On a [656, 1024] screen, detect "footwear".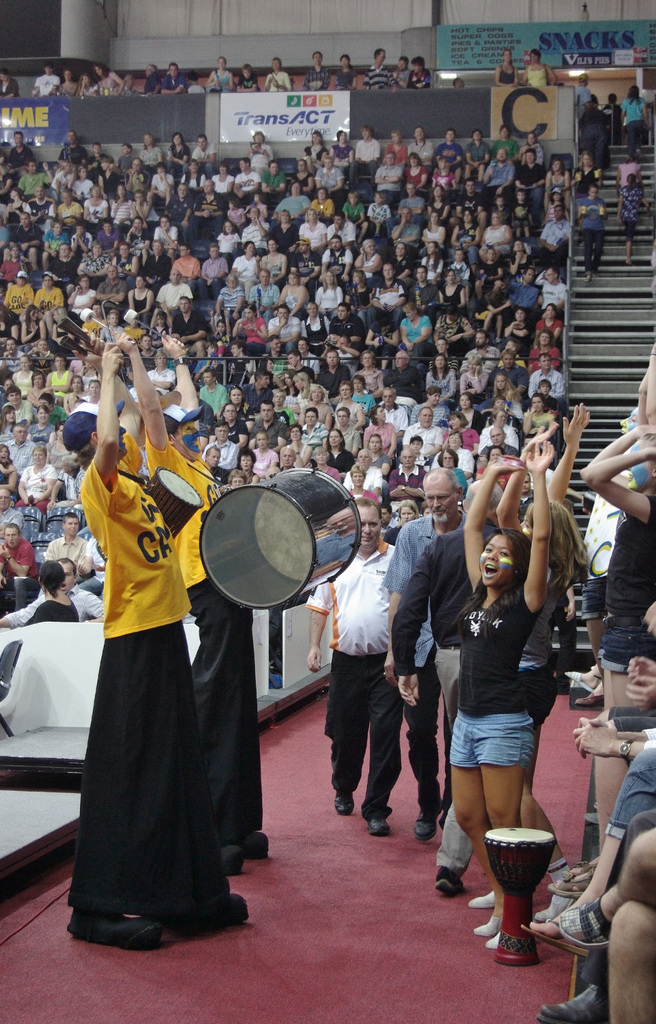
bbox=[513, 915, 583, 959].
